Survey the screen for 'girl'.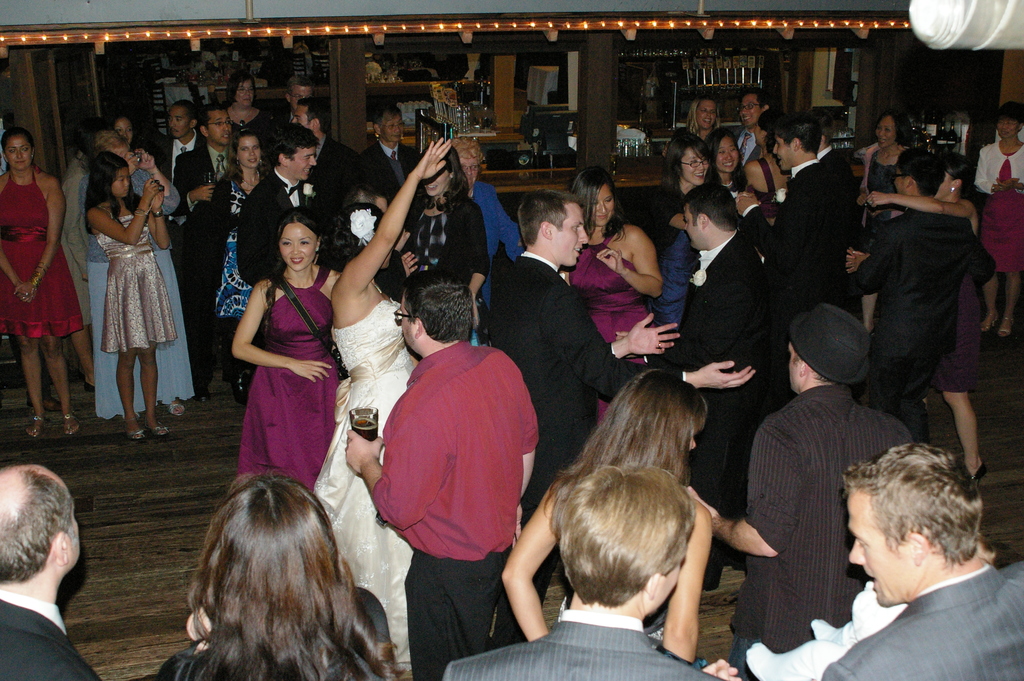
Survey found: <bbox>863, 150, 993, 491</bbox>.
